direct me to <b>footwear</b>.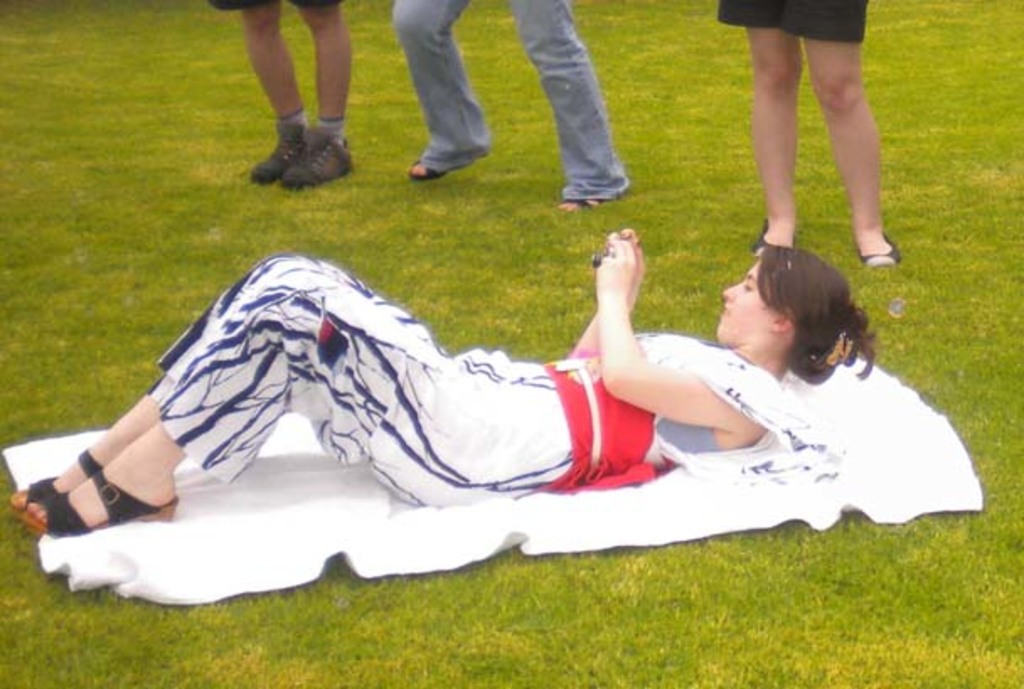
Direction: <box>554,192,610,214</box>.
